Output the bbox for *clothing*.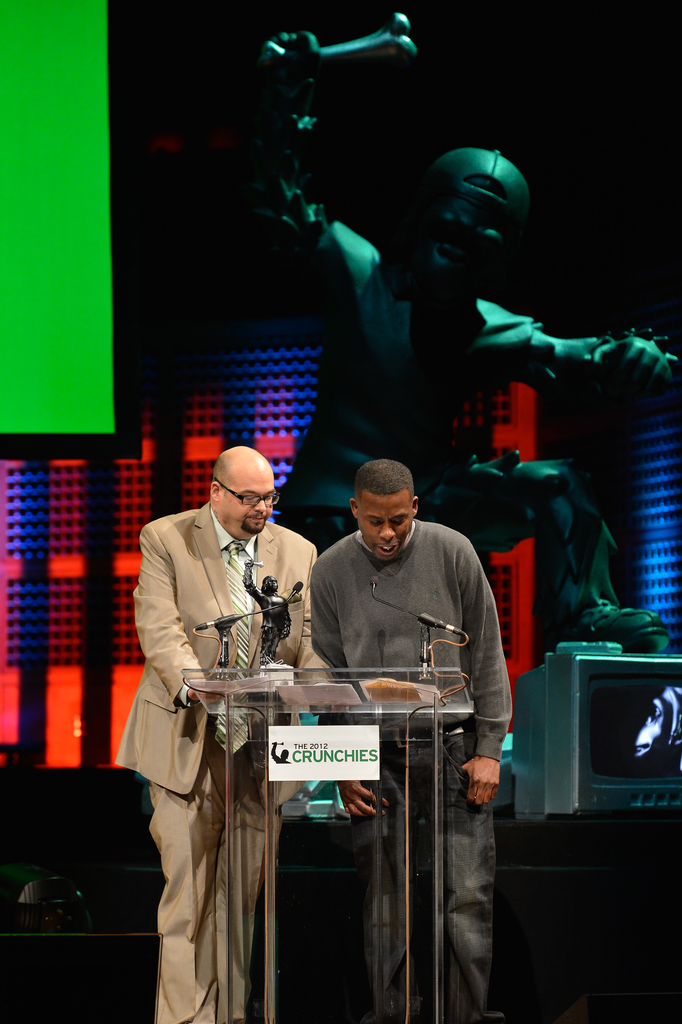
124 471 310 989.
